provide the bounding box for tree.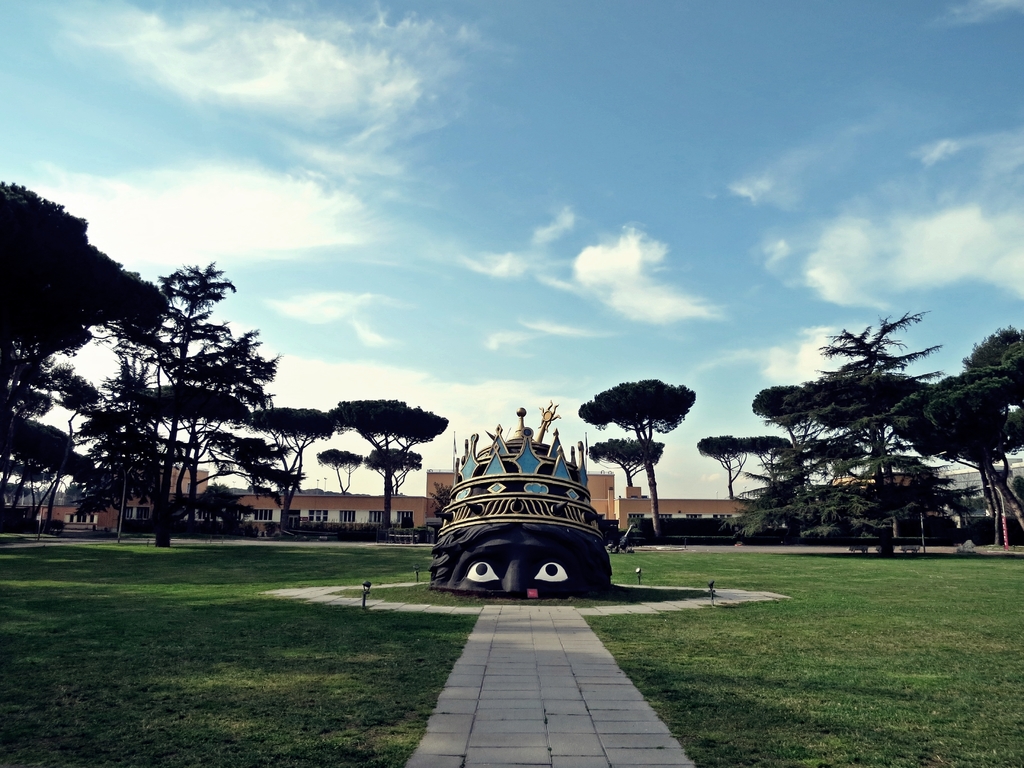
box=[366, 450, 423, 493].
